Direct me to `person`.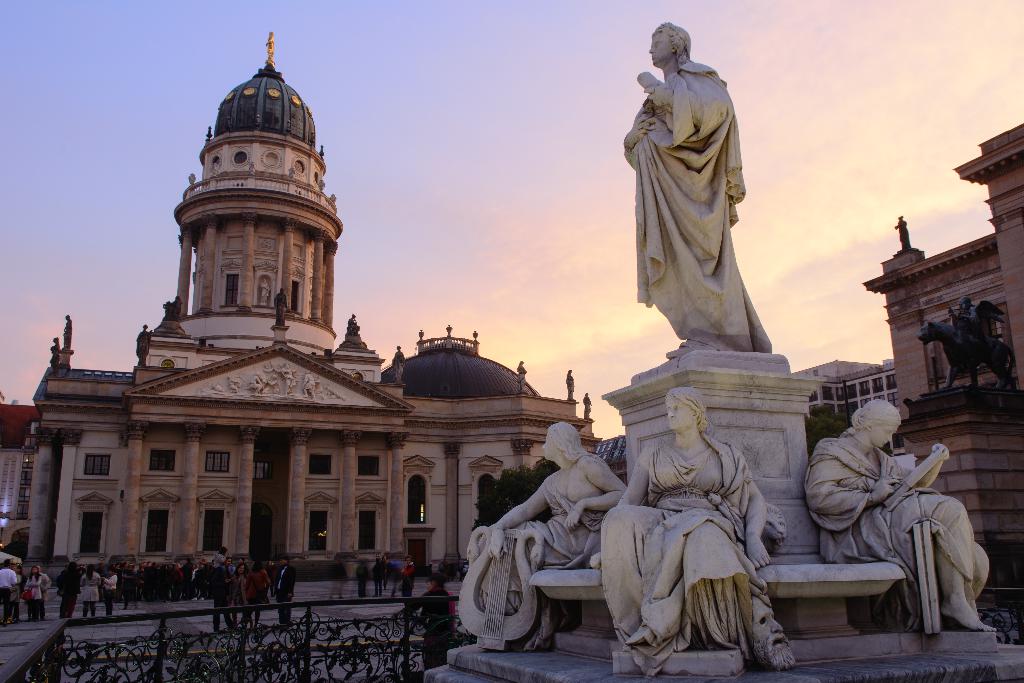
Direction: detection(484, 415, 626, 655).
